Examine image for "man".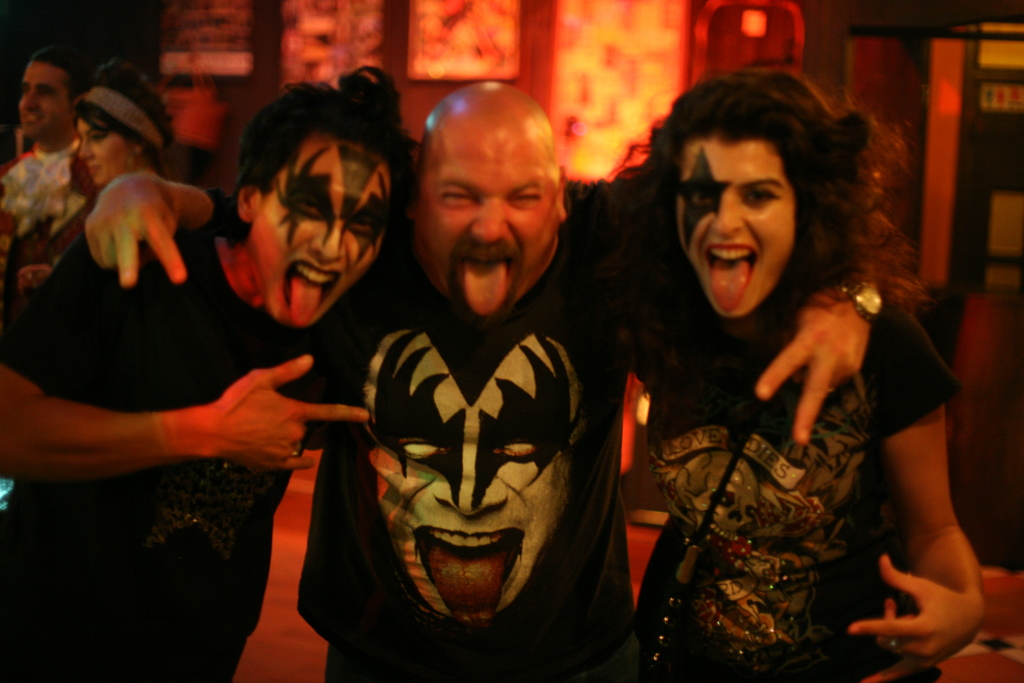
Examination result: rect(0, 47, 91, 267).
